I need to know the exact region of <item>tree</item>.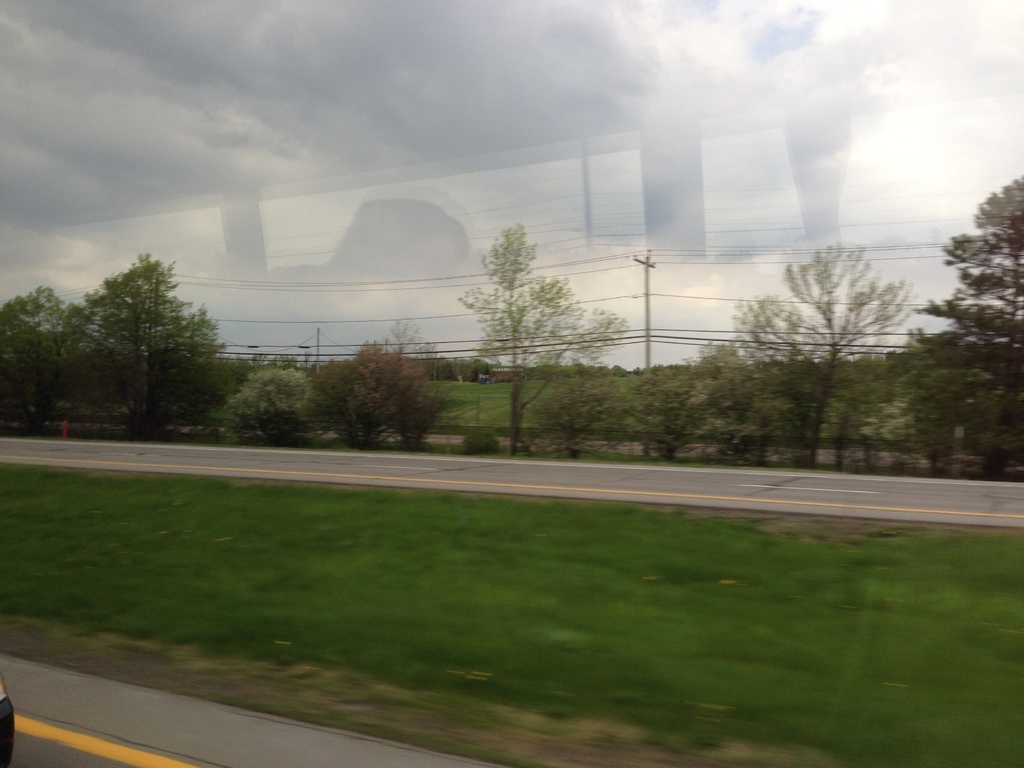
Region: <region>0, 287, 97, 435</region>.
